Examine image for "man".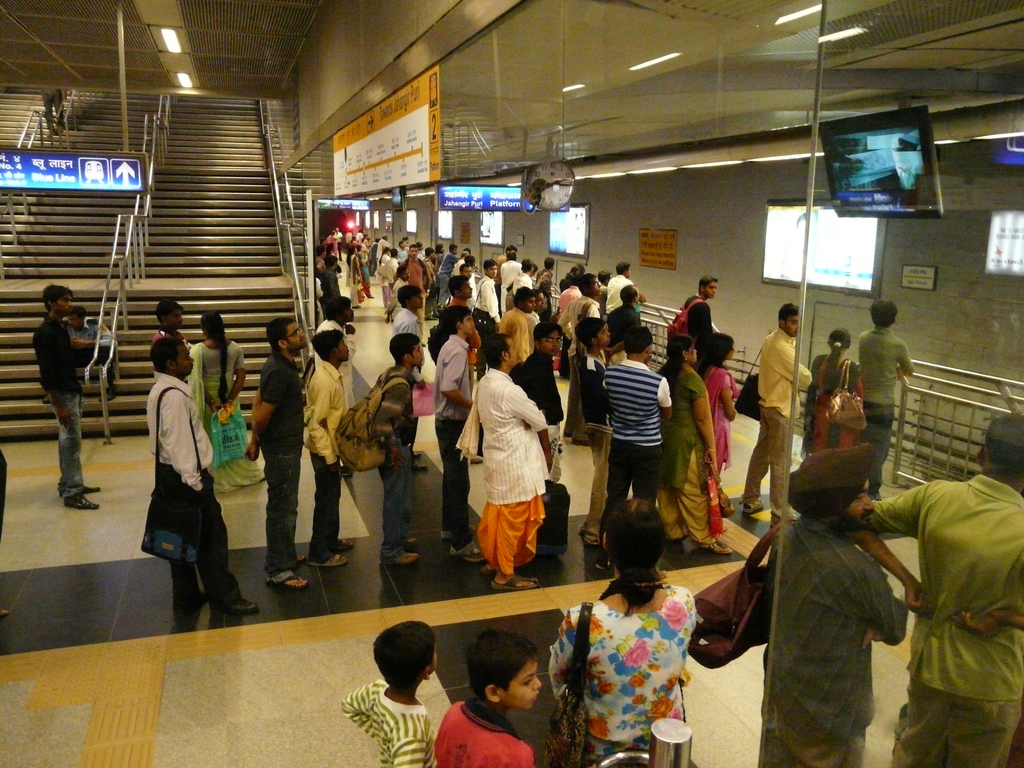
Examination result: [x1=376, y1=235, x2=389, y2=262].
